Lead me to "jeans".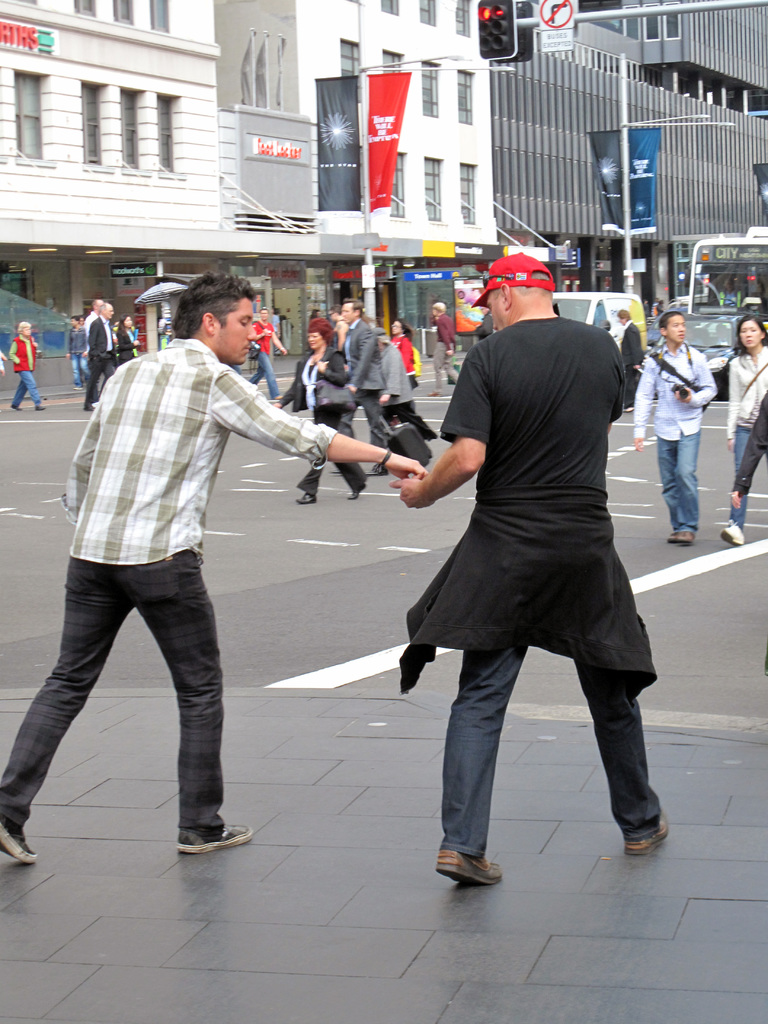
Lead to rect(655, 433, 703, 536).
